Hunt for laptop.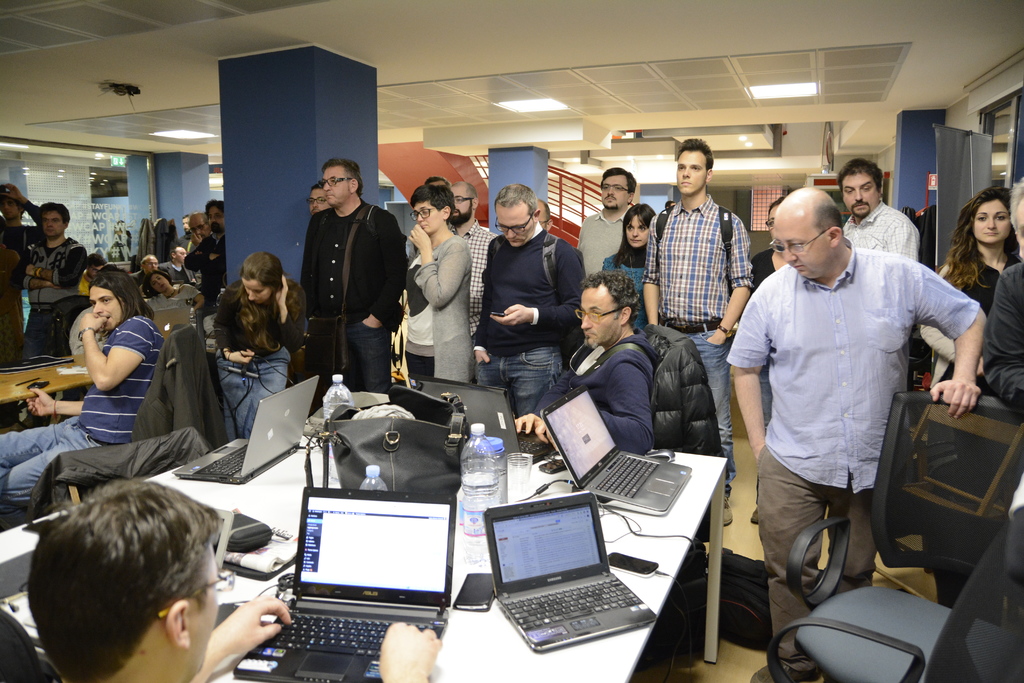
Hunted down at 472:499:675:650.
